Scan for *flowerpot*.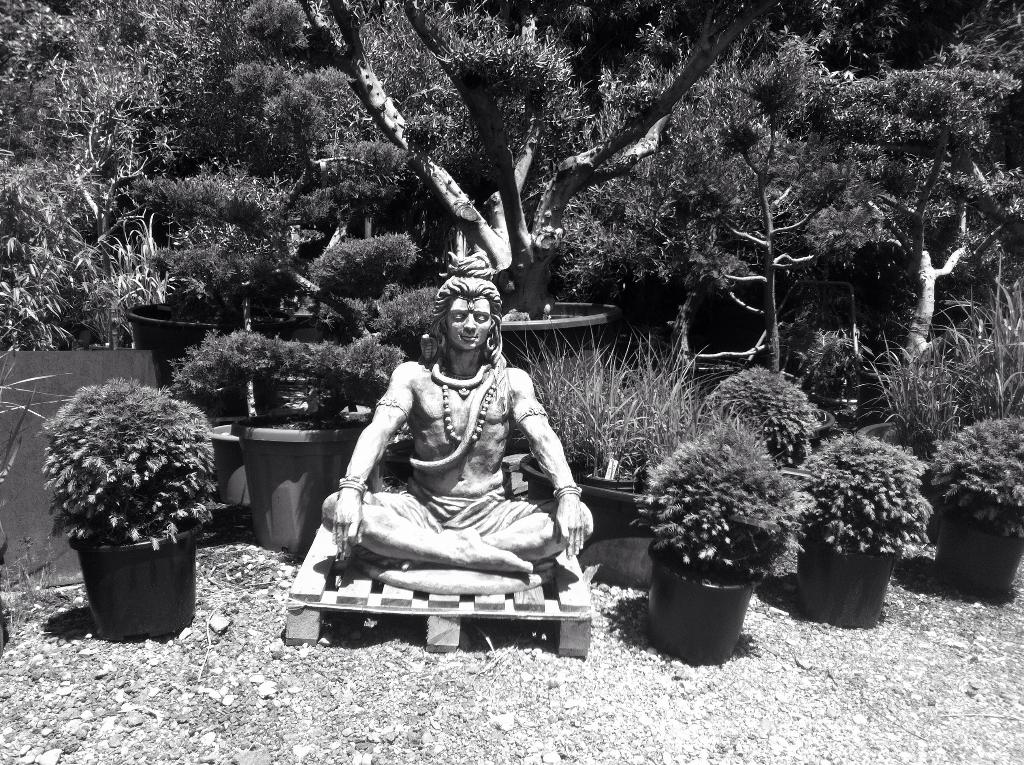
Scan result: {"x1": 232, "y1": 407, "x2": 367, "y2": 554}.
